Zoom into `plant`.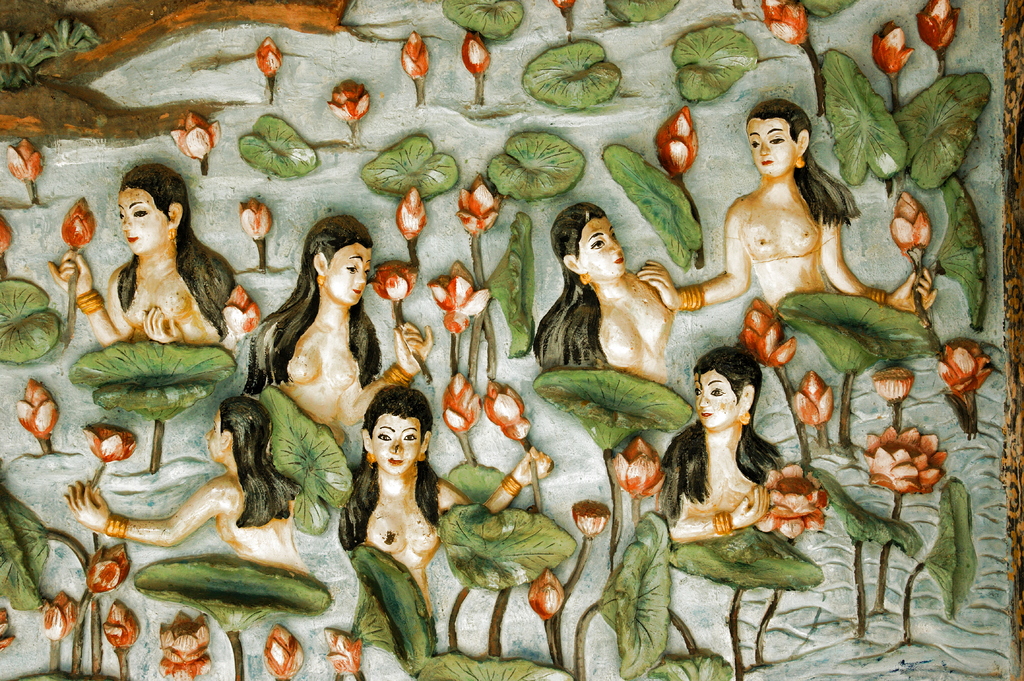
Zoom target: rect(477, 128, 600, 207).
